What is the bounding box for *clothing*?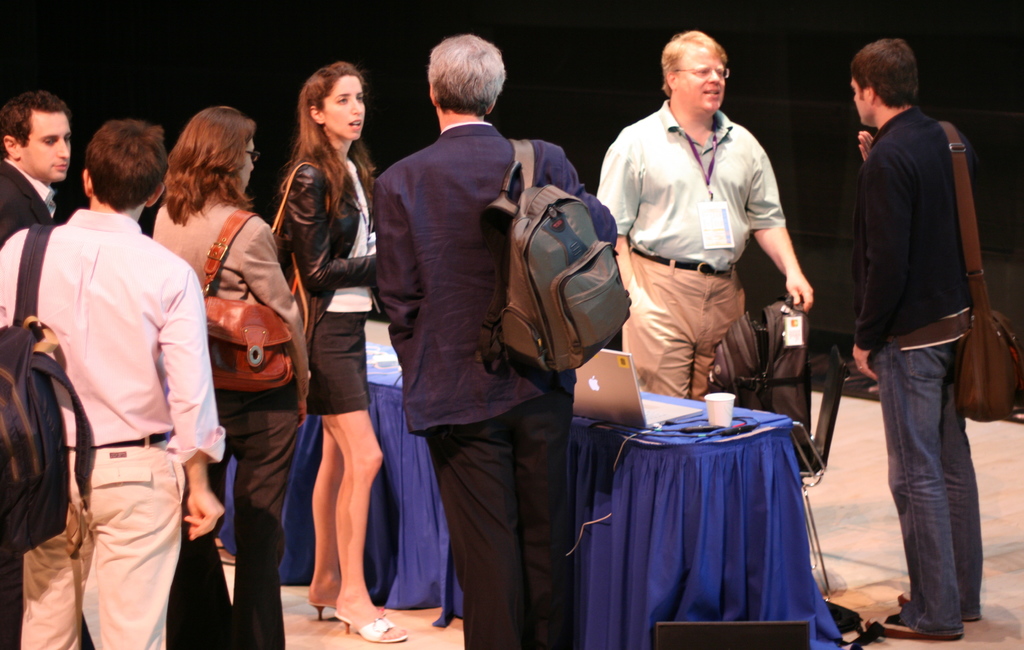
BBox(0, 195, 242, 649).
